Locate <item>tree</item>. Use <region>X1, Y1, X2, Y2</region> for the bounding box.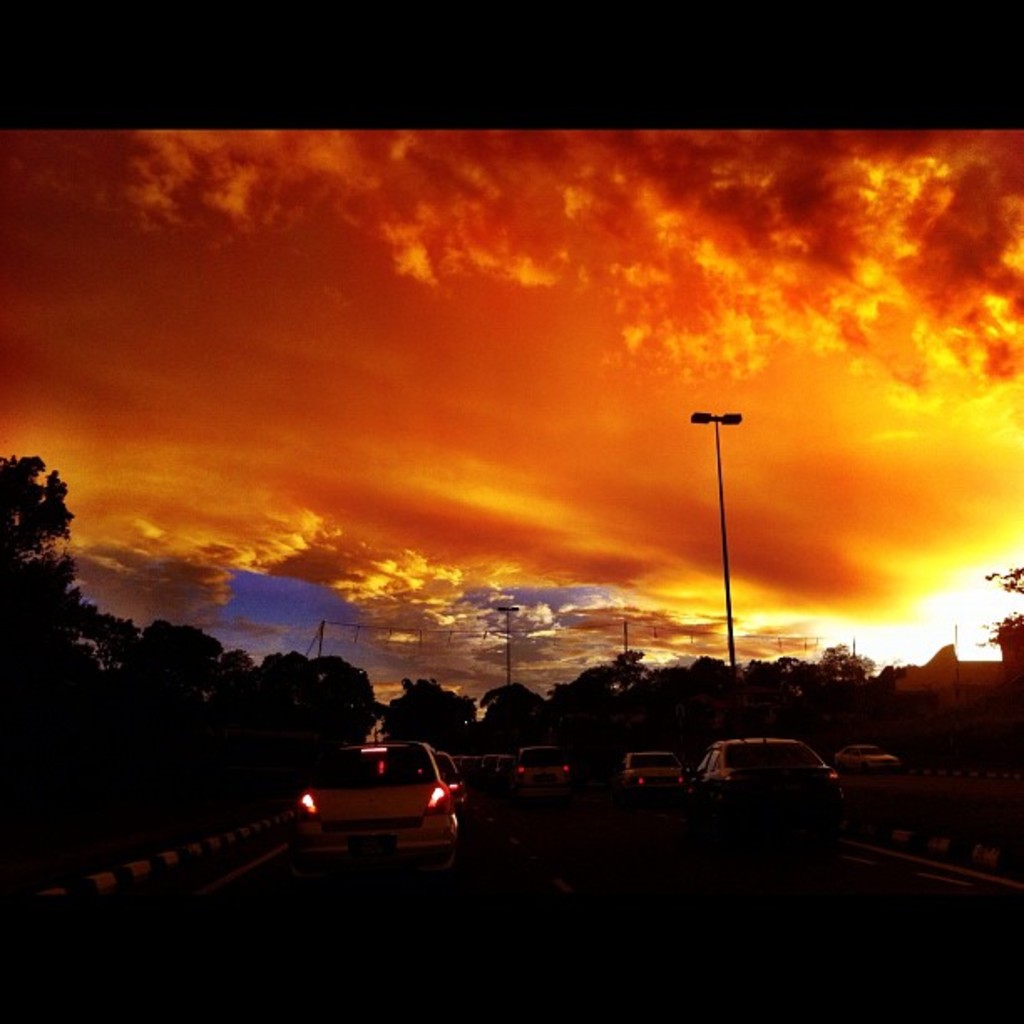
<region>0, 447, 85, 609</region>.
